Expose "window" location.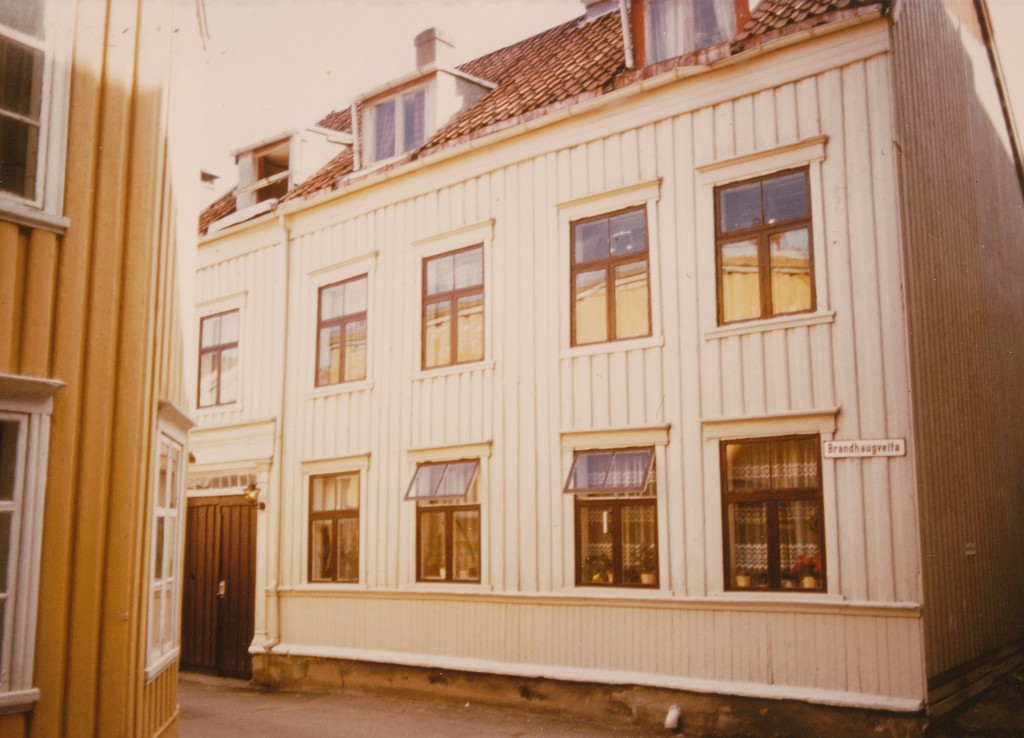
Exposed at x1=194 y1=304 x2=237 y2=405.
